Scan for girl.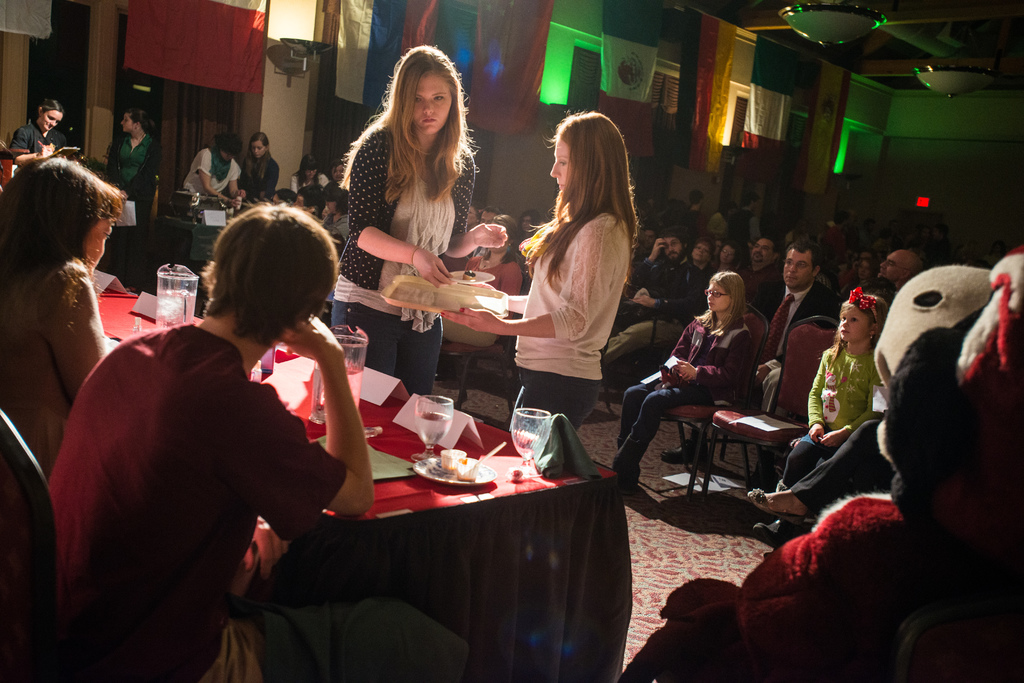
Scan result: select_region(239, 130, 278, 202).
